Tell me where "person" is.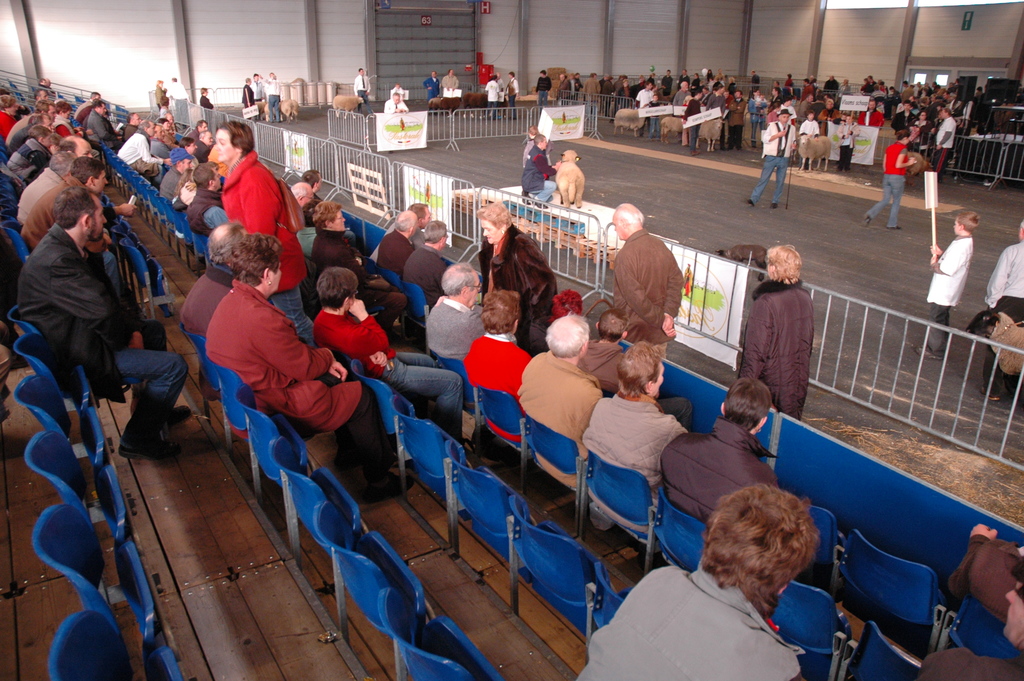
"person" is at (115, 122, 164, 181).
